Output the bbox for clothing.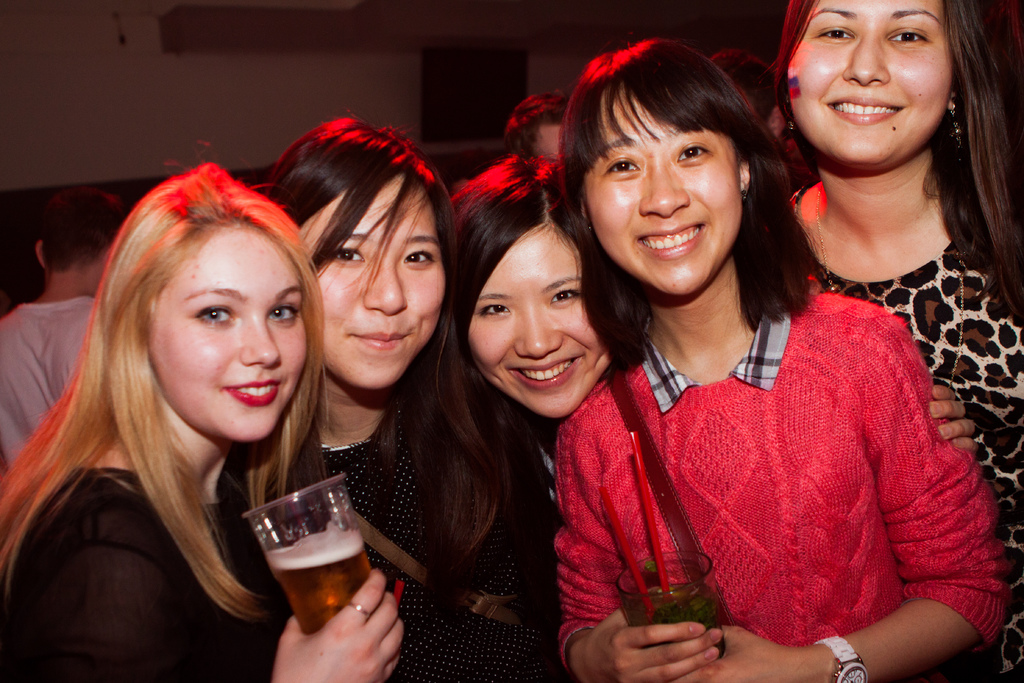
(298, 390, 576, 682).
